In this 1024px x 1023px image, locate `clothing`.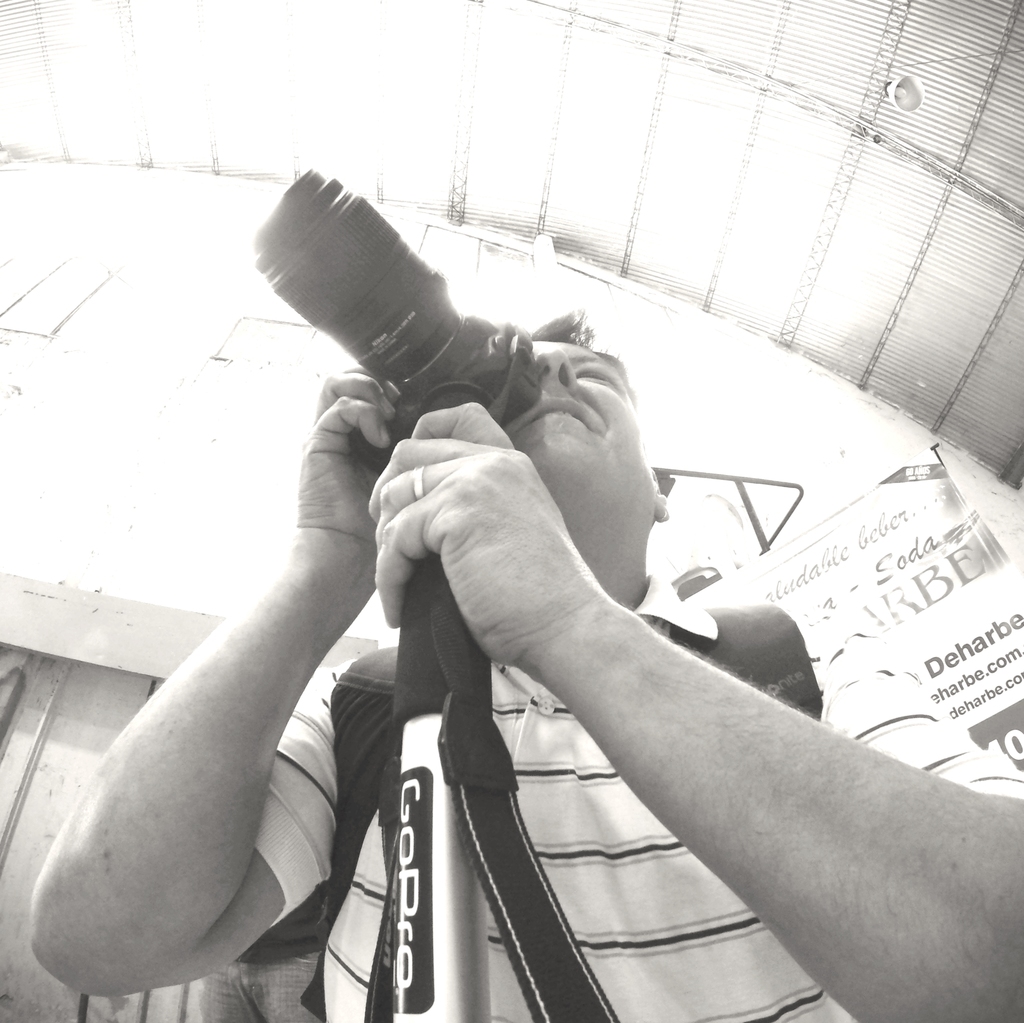
Bounding box: 229, 552, 1012, 1022.
